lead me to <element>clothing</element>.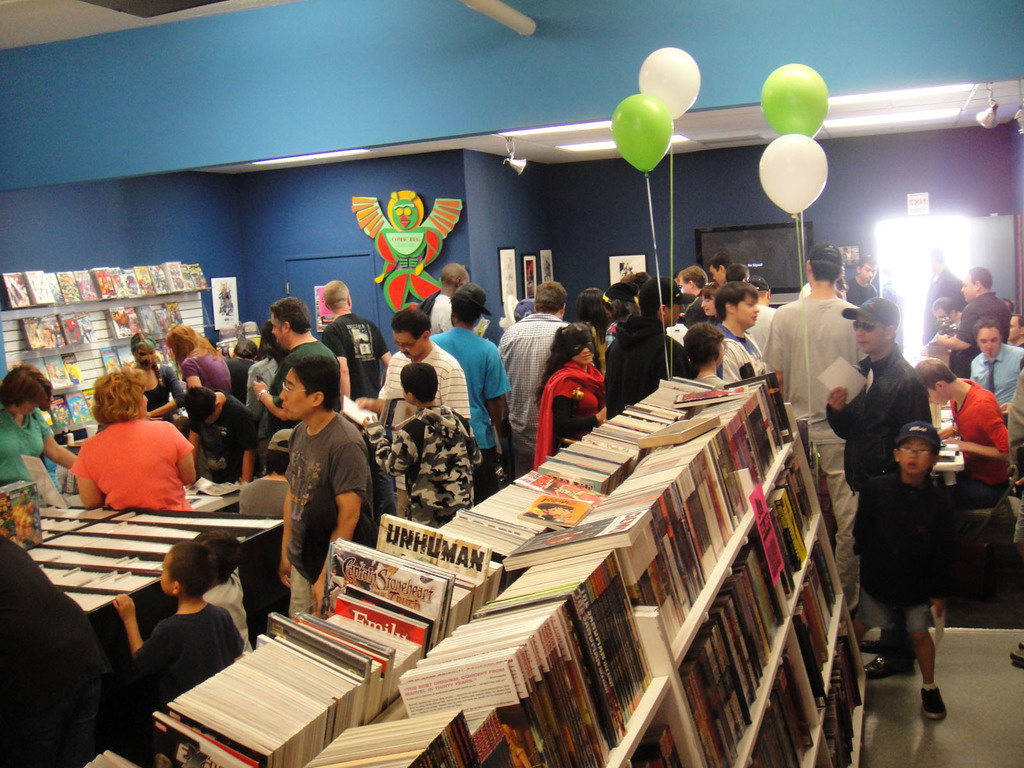
Lead to <region>422, 292, 479, 335</region>.
